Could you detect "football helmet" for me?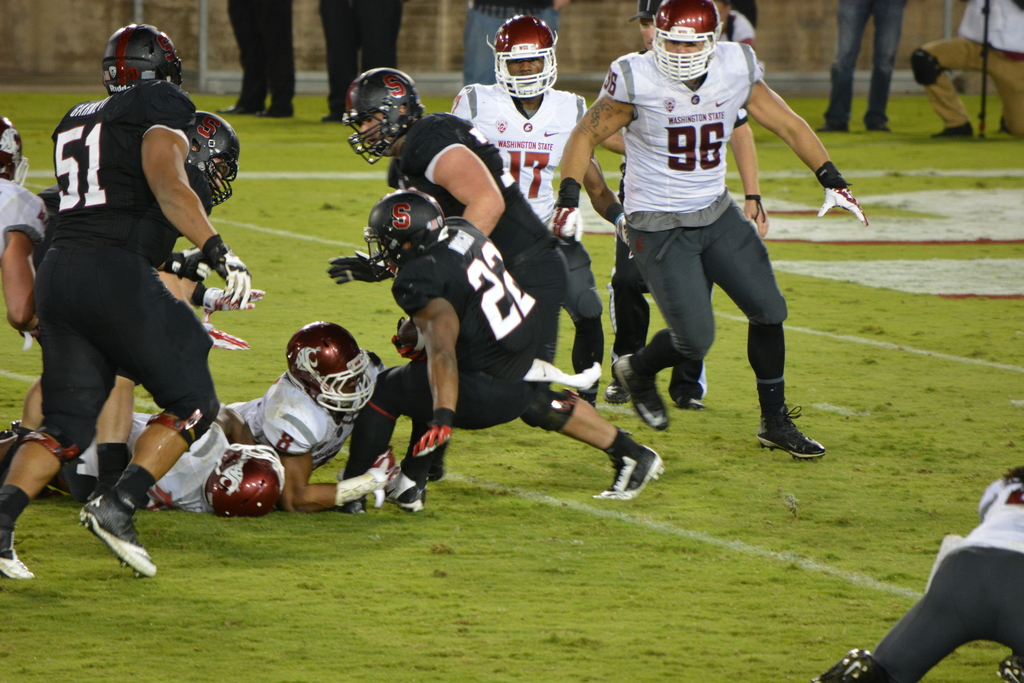
Detection result: <region>190, 107, 239, 216</region>.
